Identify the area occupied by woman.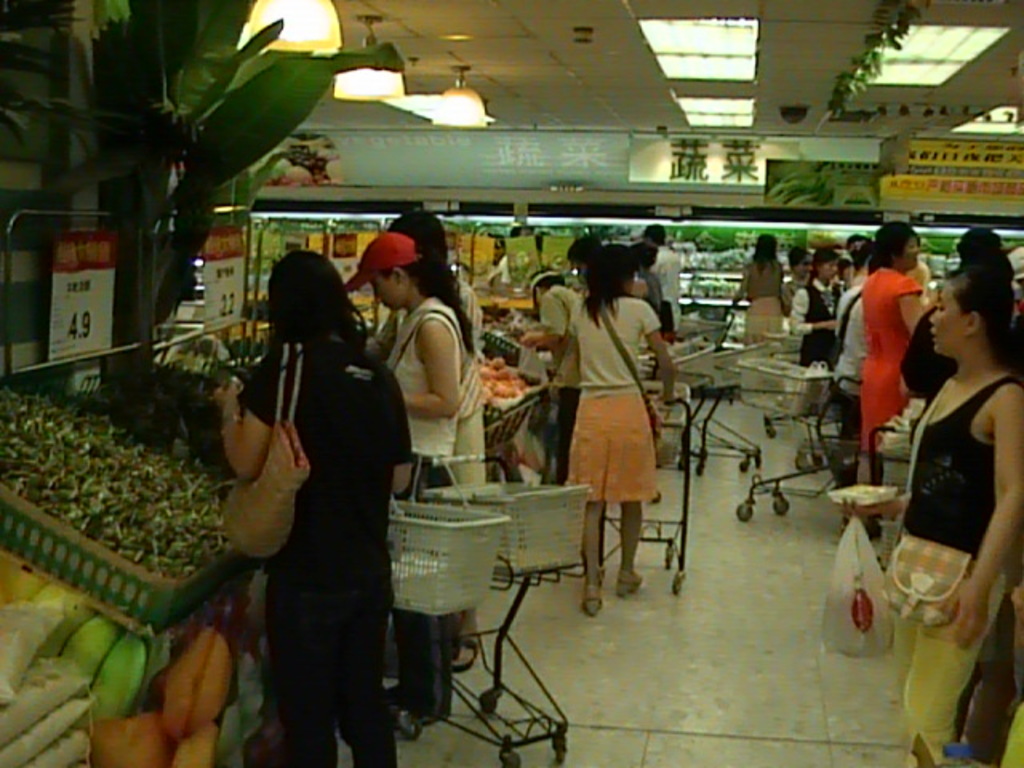
Area: 864, 222, 936, 550.
